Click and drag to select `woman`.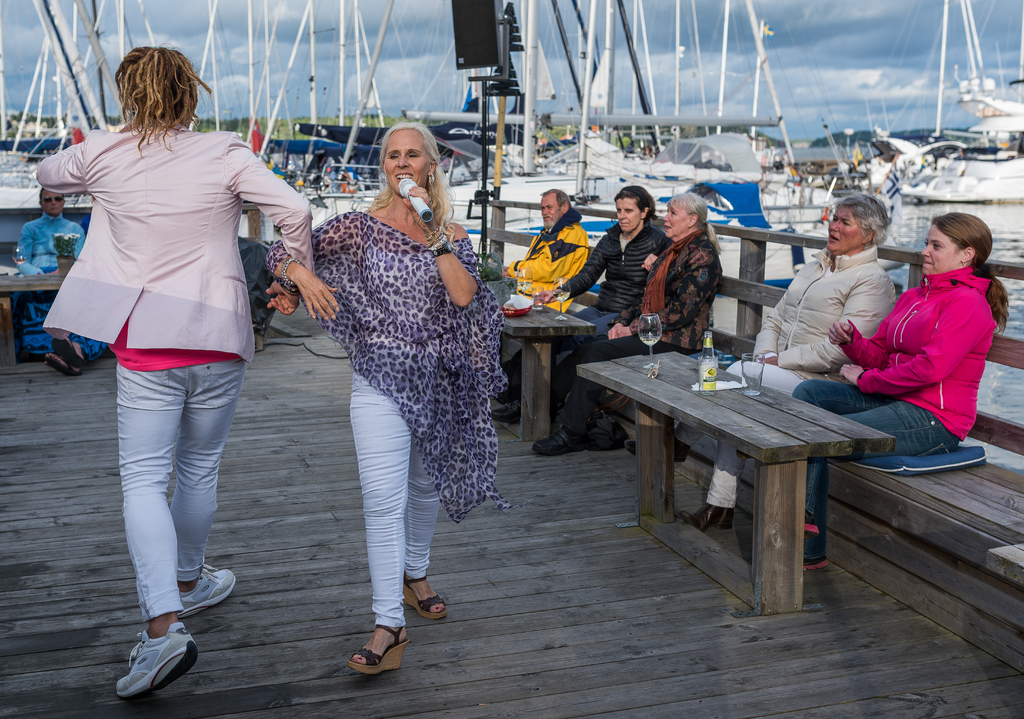
Selection: select_region(301, 99, 500, 679).
